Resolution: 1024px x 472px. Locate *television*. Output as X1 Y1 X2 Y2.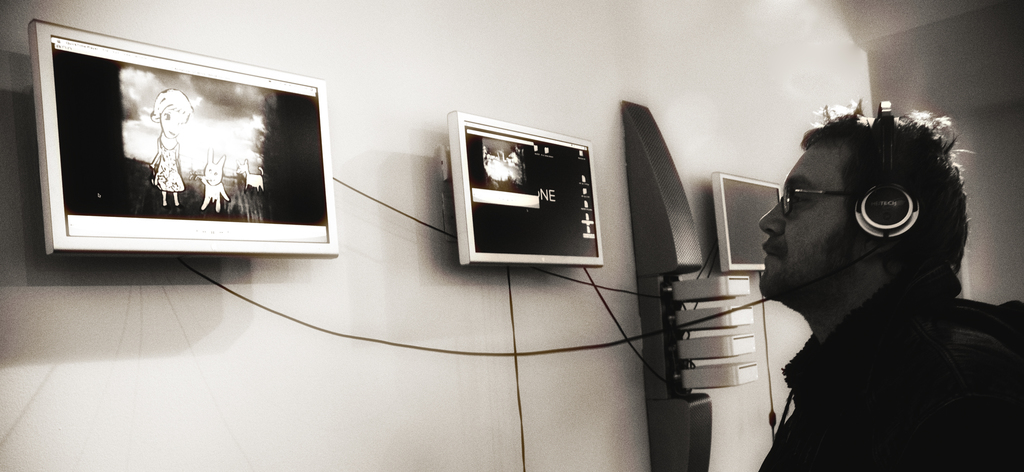
443 105 604 269.
